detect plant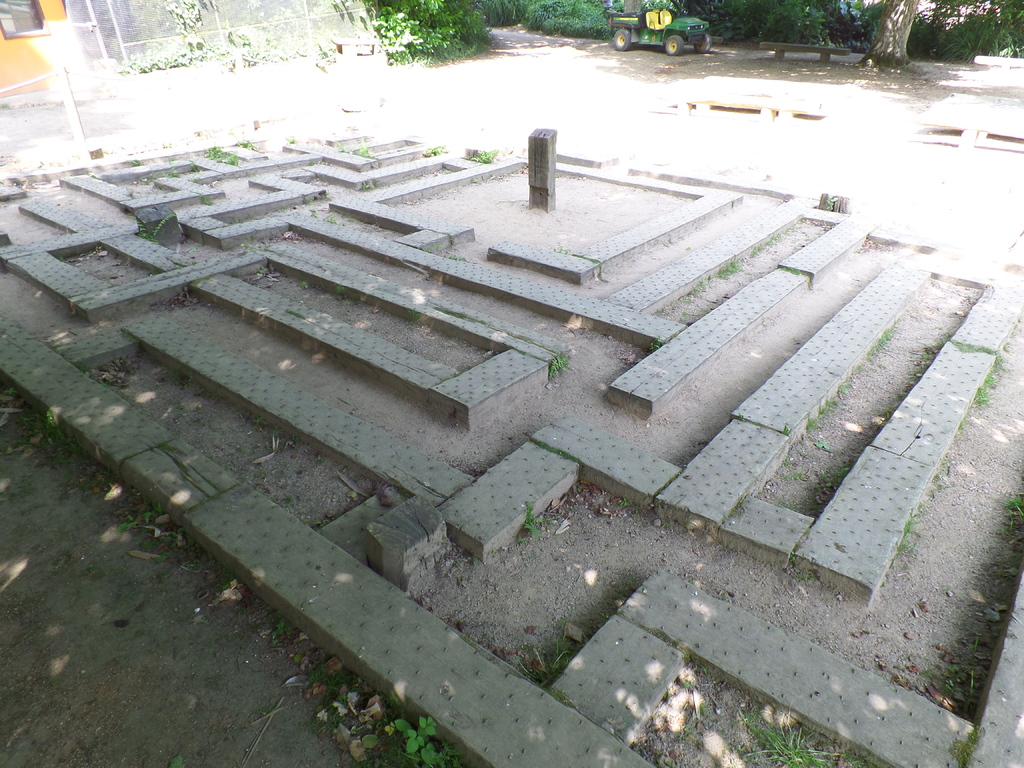
x1=790 y1=548 x2=796 y2=562
